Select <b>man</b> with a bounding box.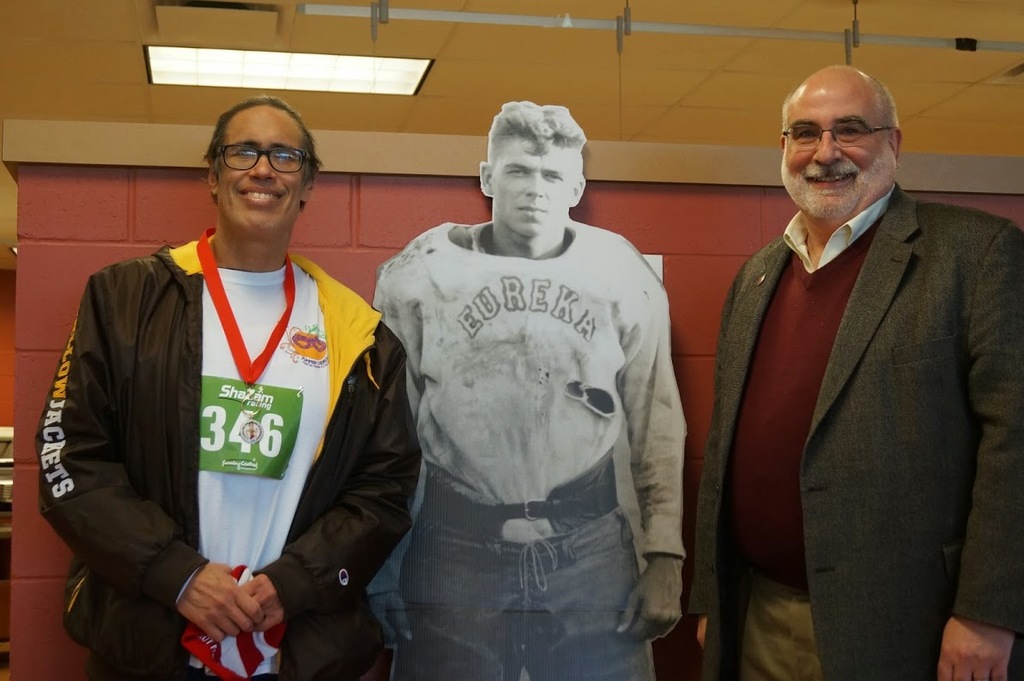
bbox=[35, 98, 421, 680].
